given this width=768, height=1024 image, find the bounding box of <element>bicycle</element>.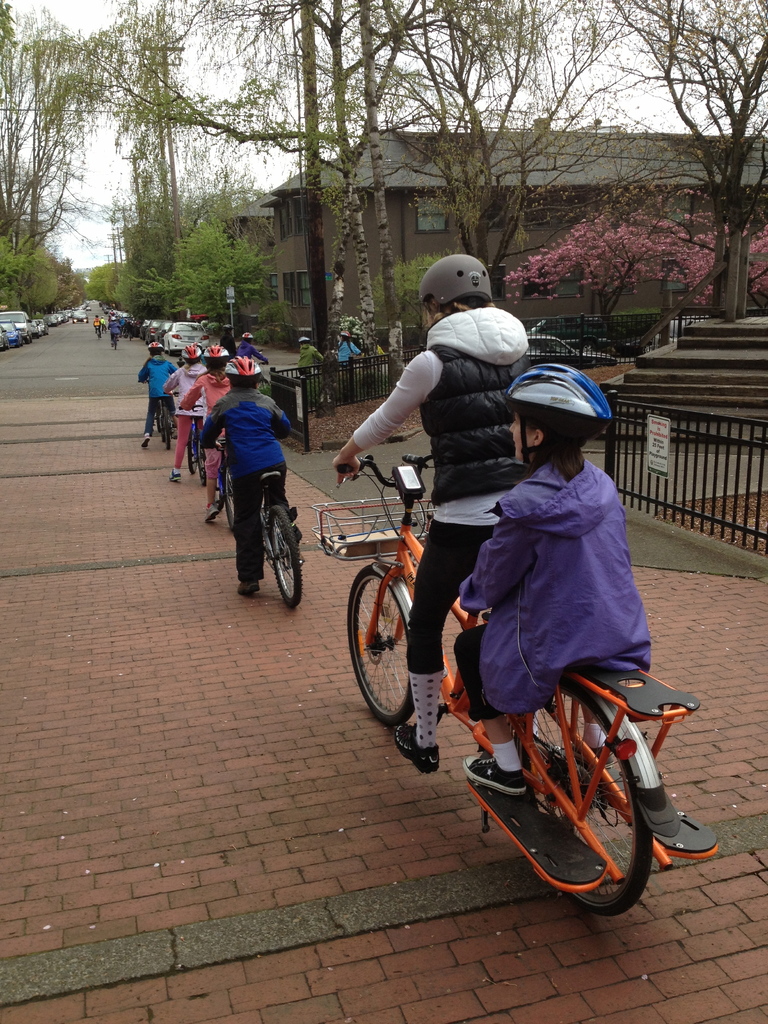
pyautogui.locateOnScreen(212, 436, 308, 612).
